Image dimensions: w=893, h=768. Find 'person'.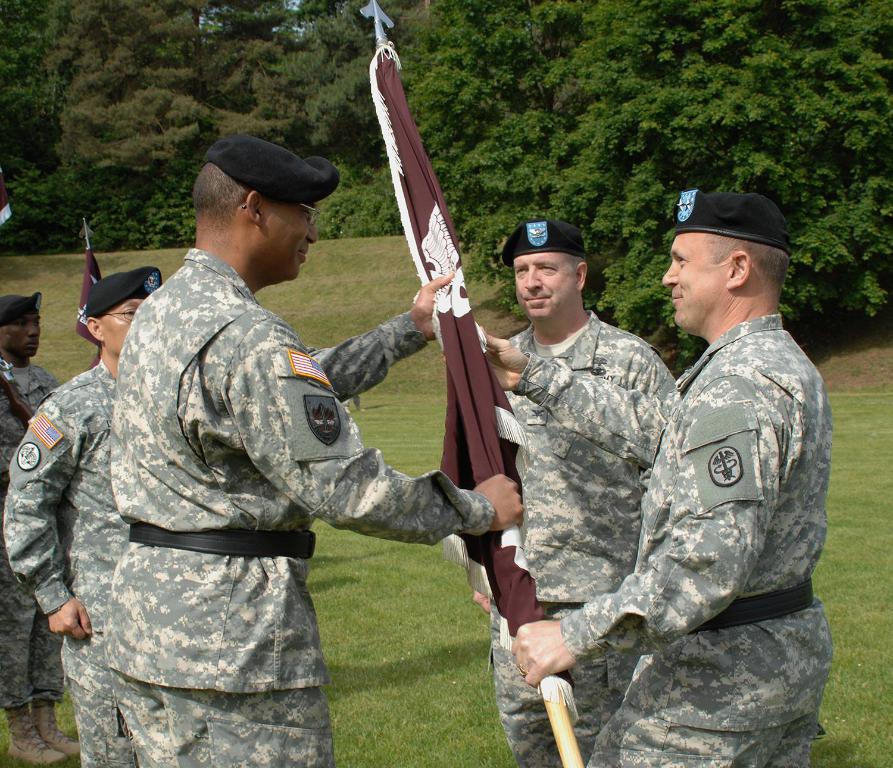
box=[474, 184, 839, 767].
